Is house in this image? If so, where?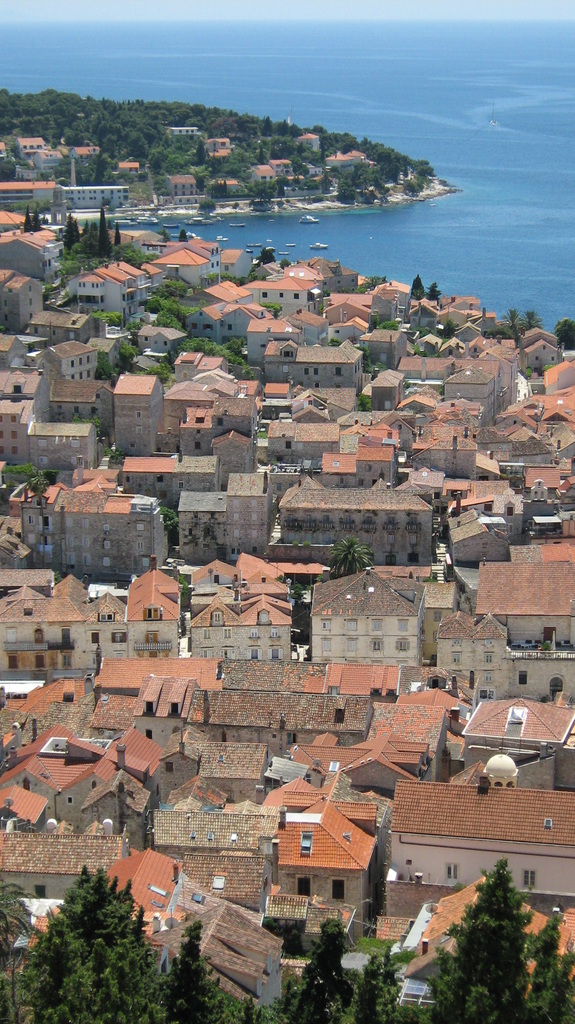
Yes, at <region>382, 778, 574, 899</region>.
